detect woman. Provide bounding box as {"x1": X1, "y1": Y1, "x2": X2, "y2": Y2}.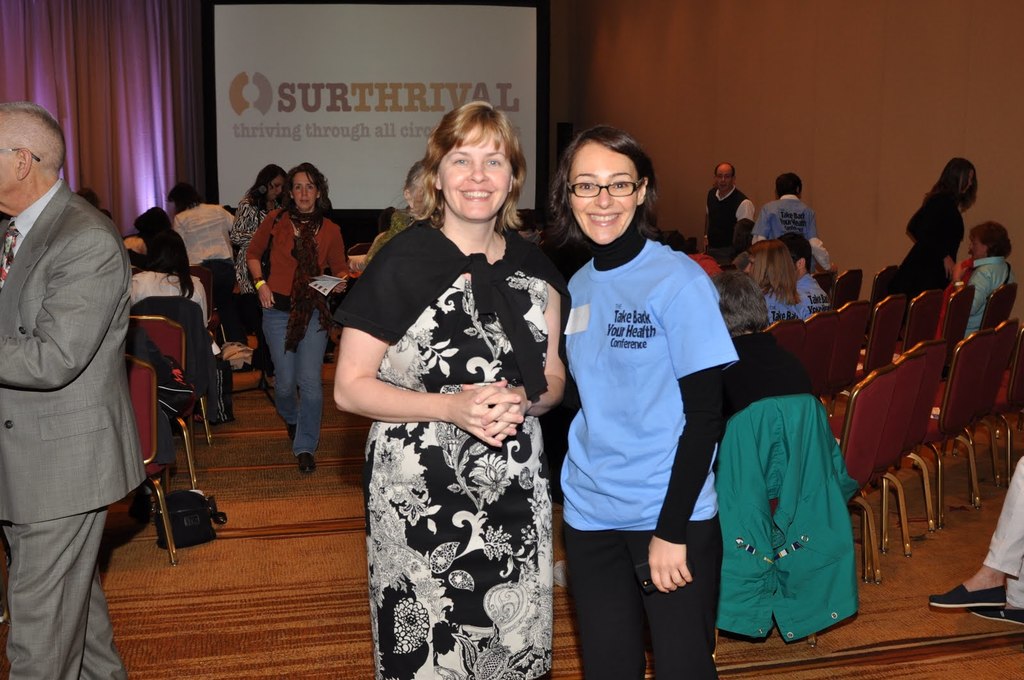
{"x1": 950, "y1": 221, "x2": 1014, "y2": 337}.
